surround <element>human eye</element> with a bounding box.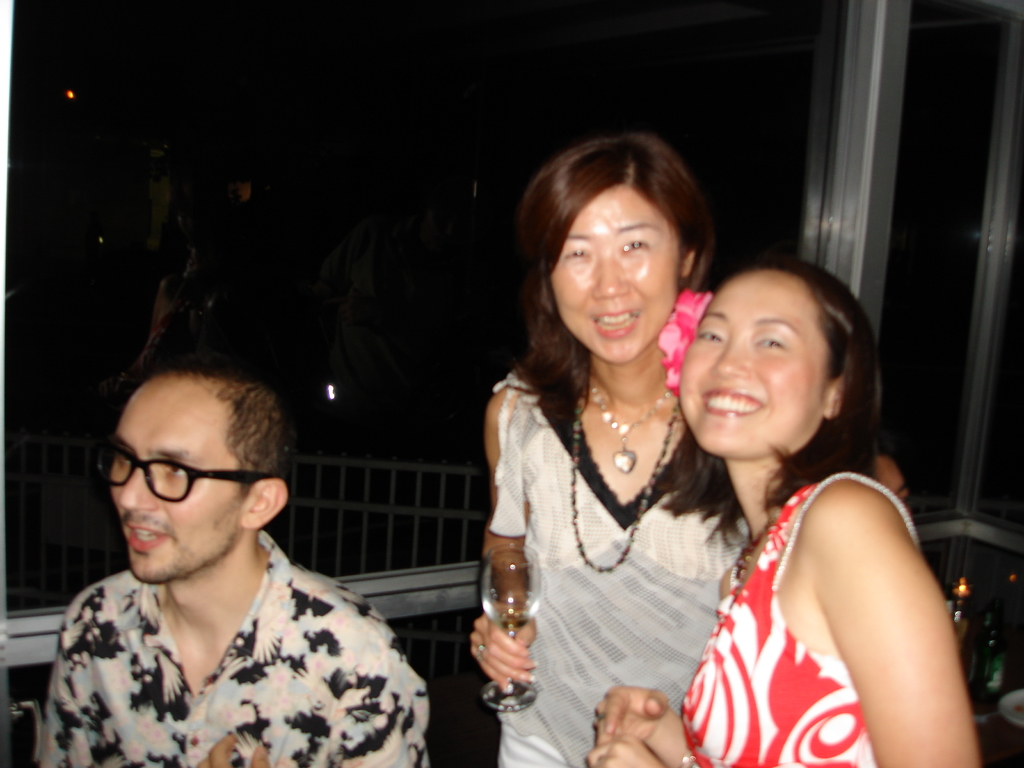
<box>751,330,786,351</box>.
